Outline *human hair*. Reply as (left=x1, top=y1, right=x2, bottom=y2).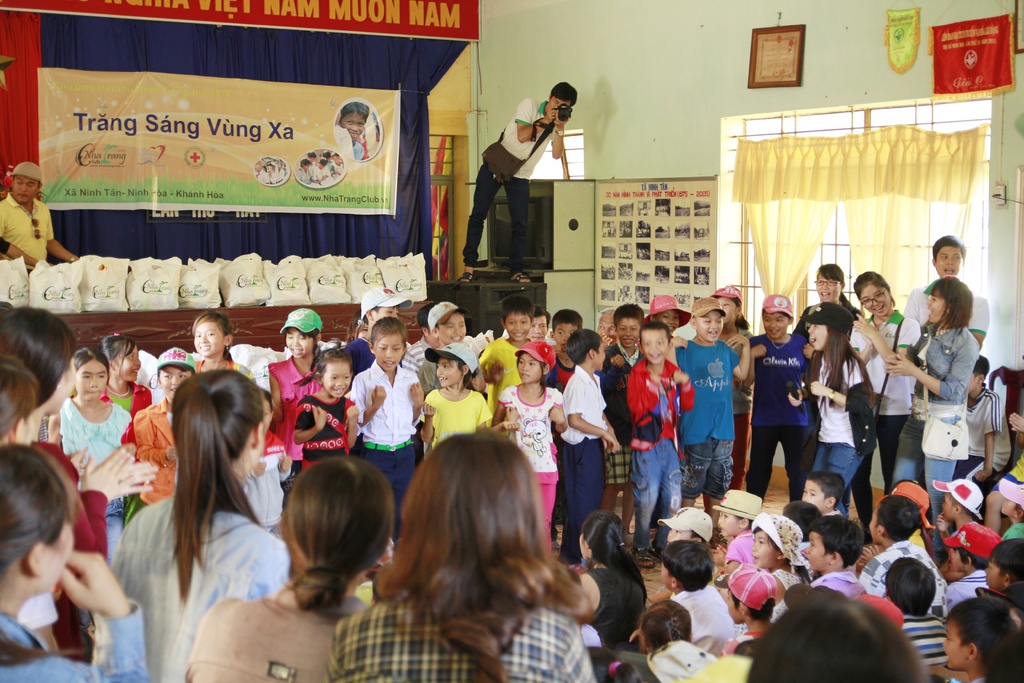
(left=550, top=307, right=579, bottom=328).
